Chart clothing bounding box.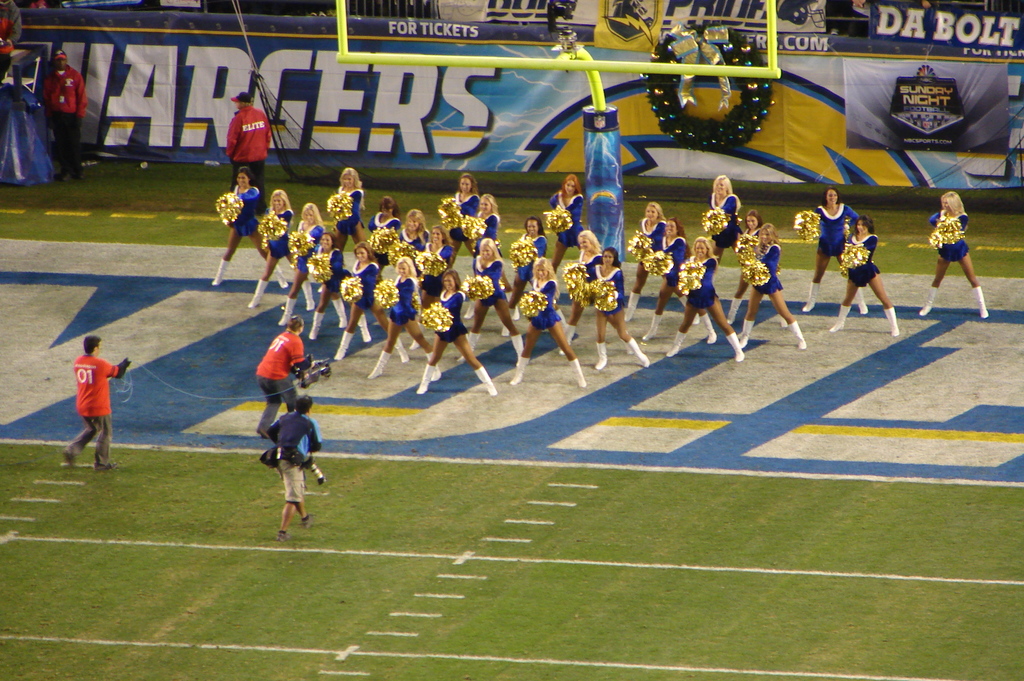
Charted: locate(261, 411, 321, 504).
